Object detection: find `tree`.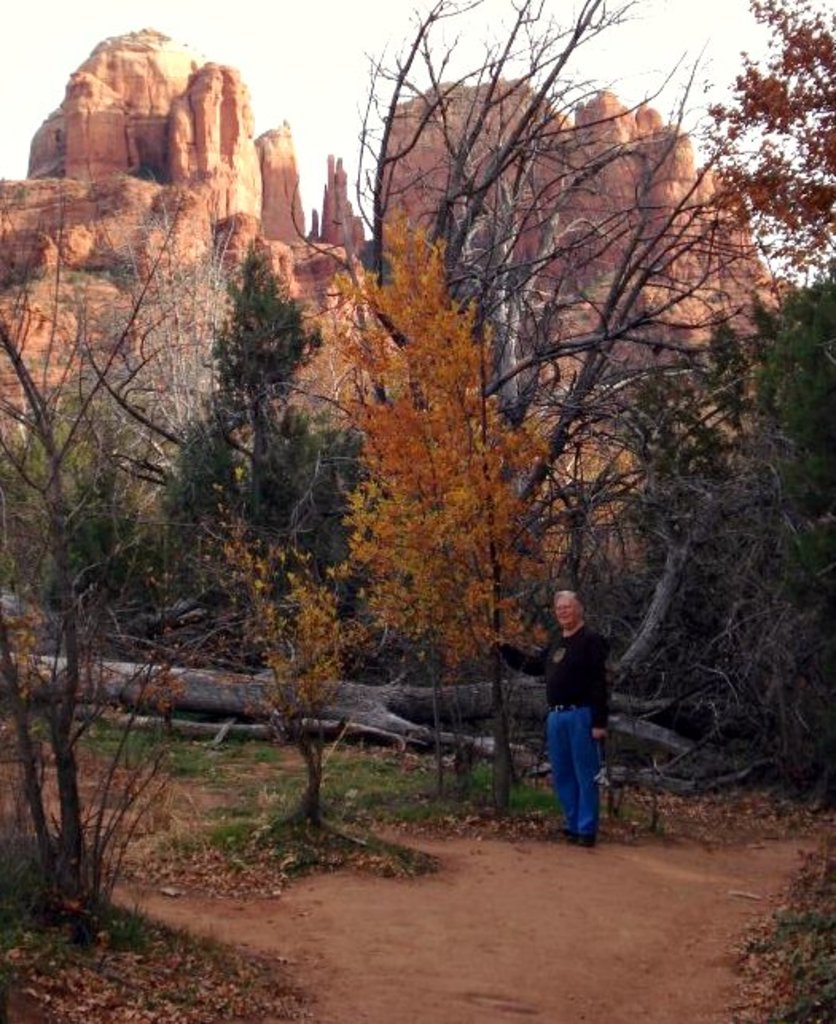
123 24 803 795.
